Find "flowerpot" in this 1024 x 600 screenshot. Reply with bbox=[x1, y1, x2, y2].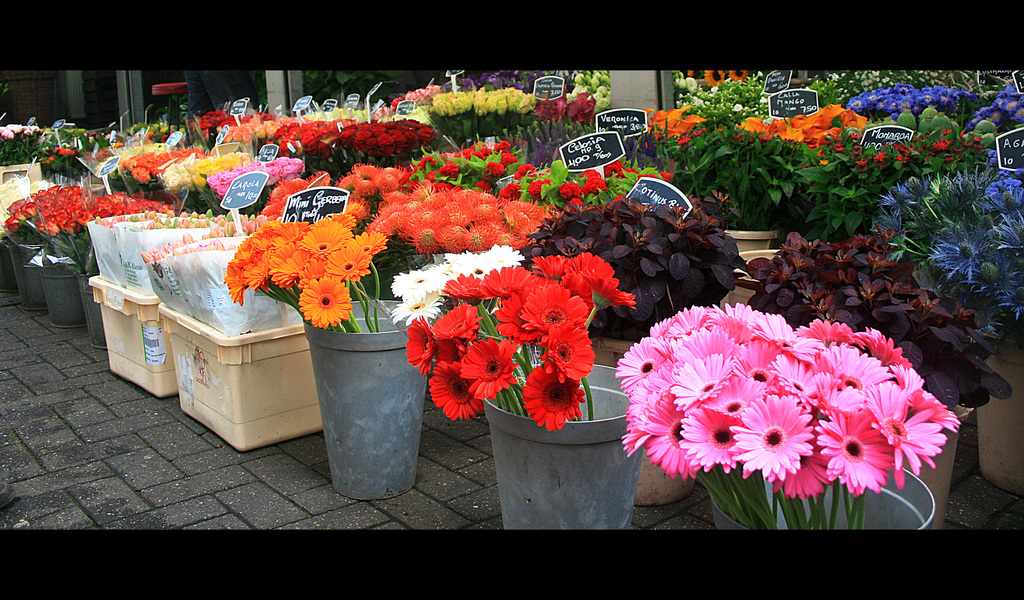
bbox=[706, 462, 932, 532].
